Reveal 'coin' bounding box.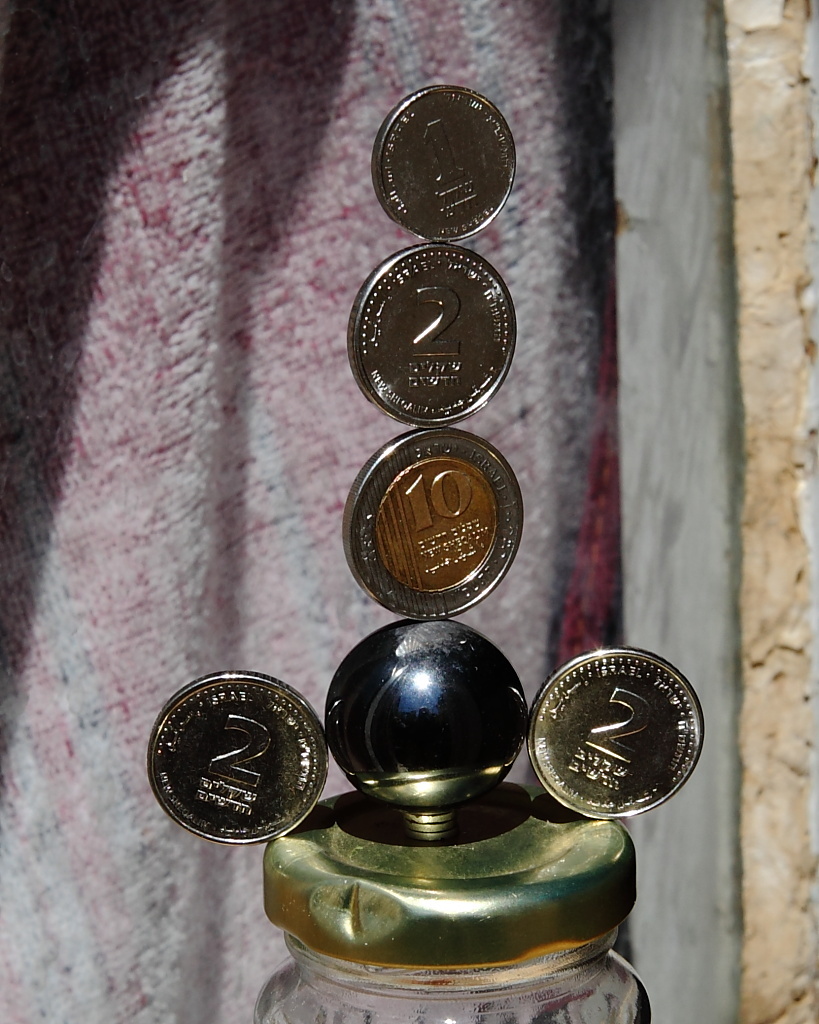
Revealed: bbox(334, 424, 529, 618).
